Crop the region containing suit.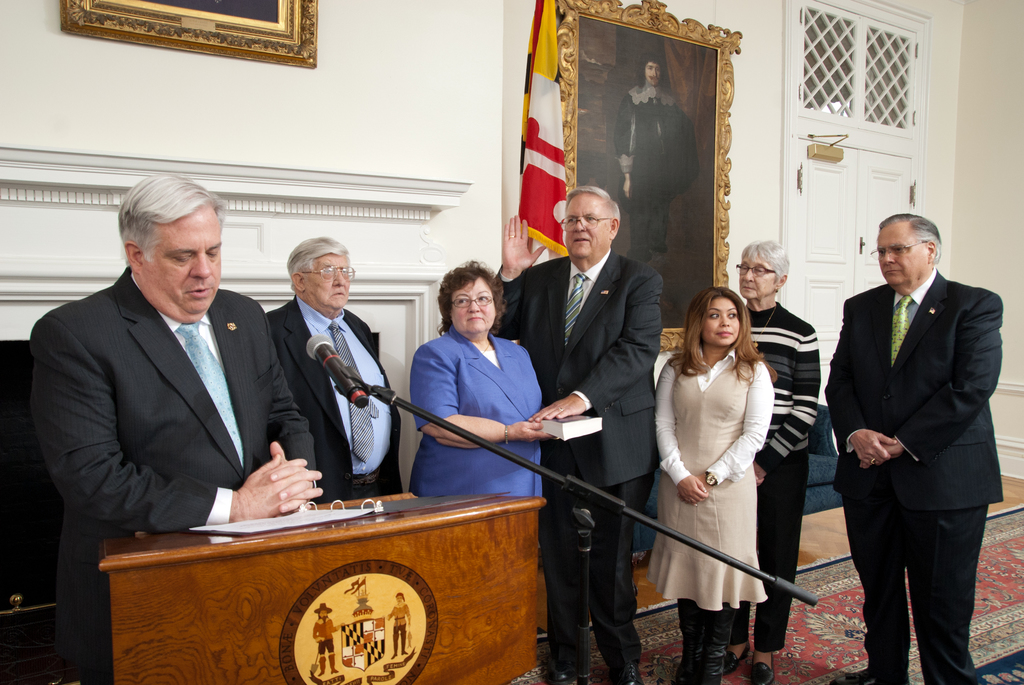
Crop region: <bbox>261, 294, 403, 496</bbox>.
